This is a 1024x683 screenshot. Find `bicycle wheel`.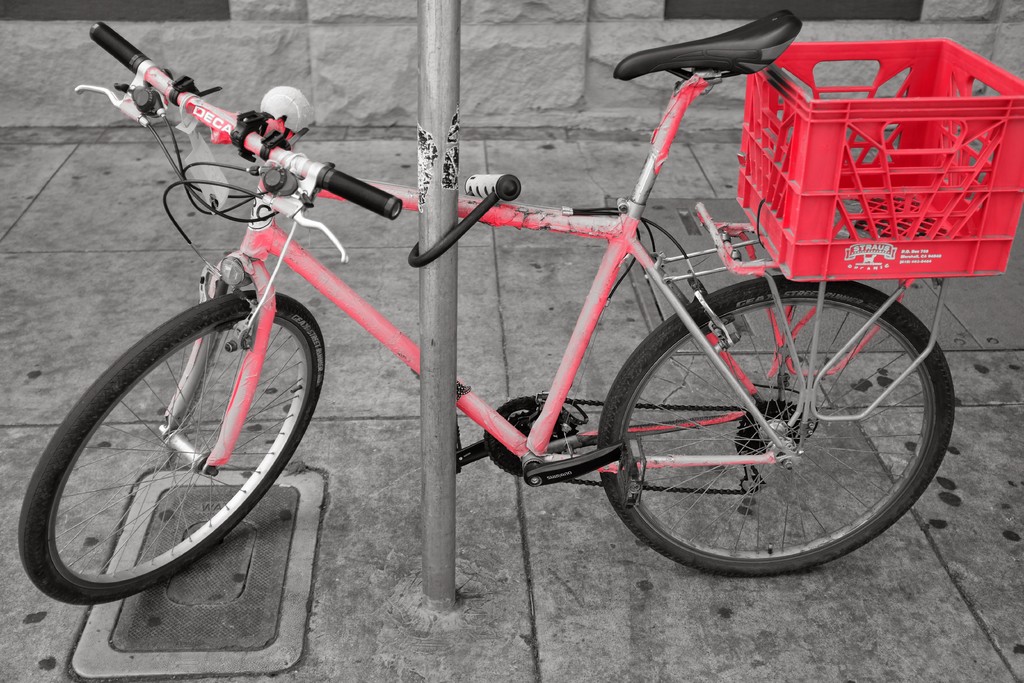
Bounding box: [left=551, top=268, right=969, bottom=584].
